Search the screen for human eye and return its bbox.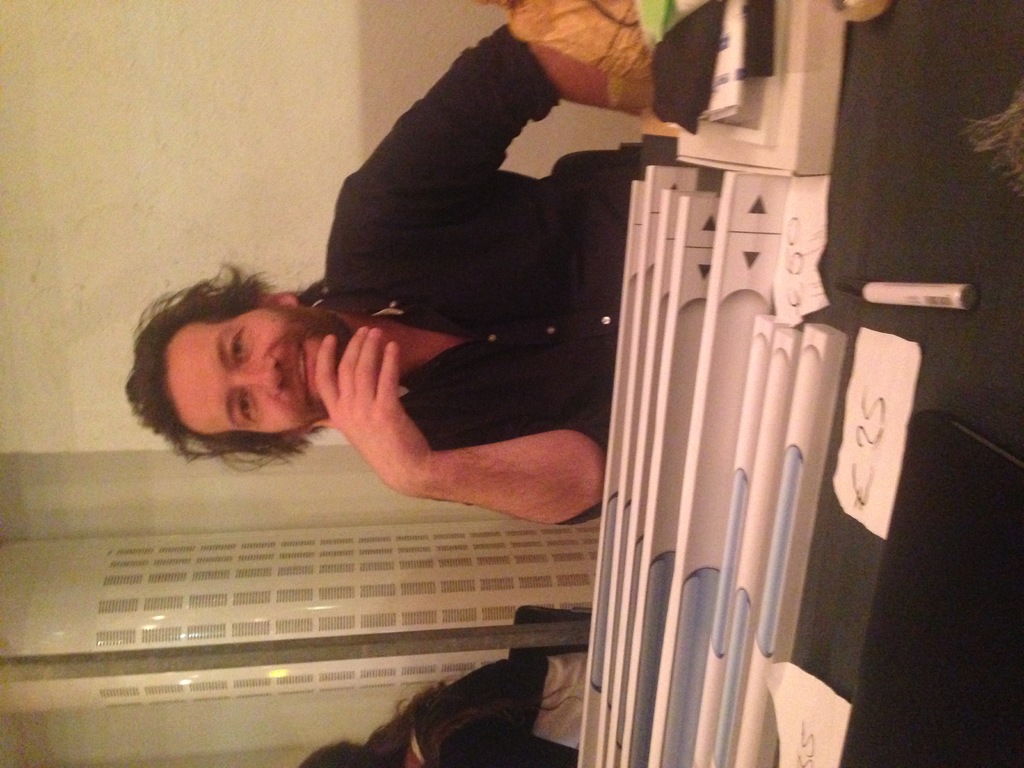
Found: left=229, top=387, right=257, bottom=429.
